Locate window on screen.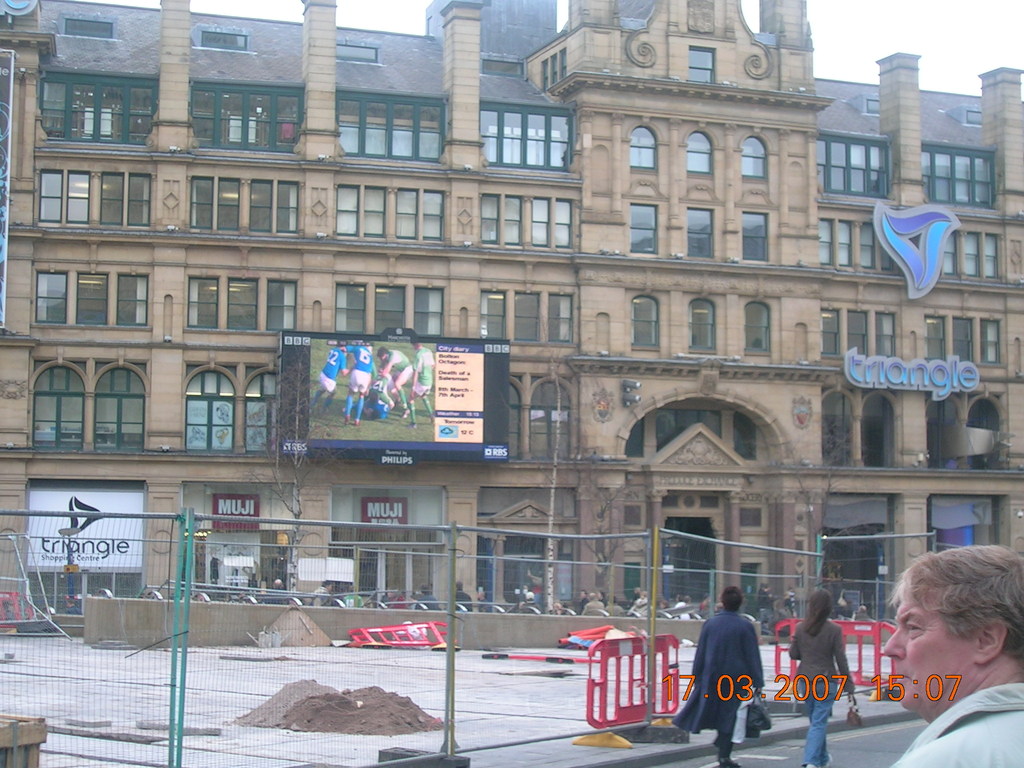
On screen at x1=876 y1=316 x2=895 y2=357.
